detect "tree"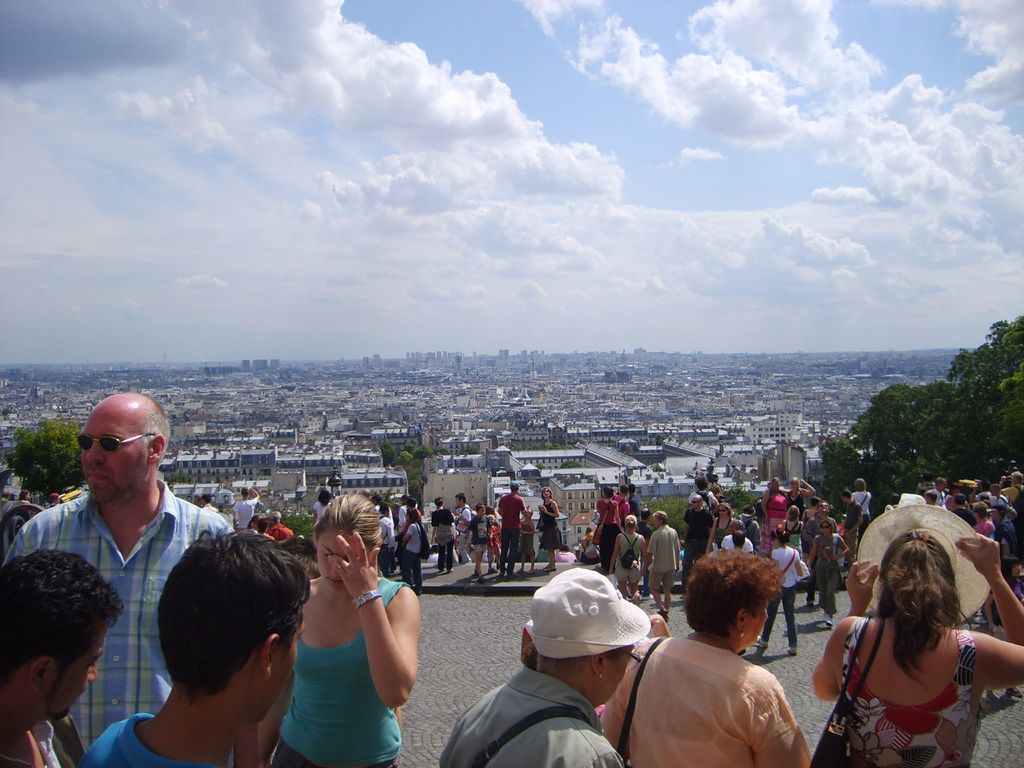
box(381, 442, 433, 511)
